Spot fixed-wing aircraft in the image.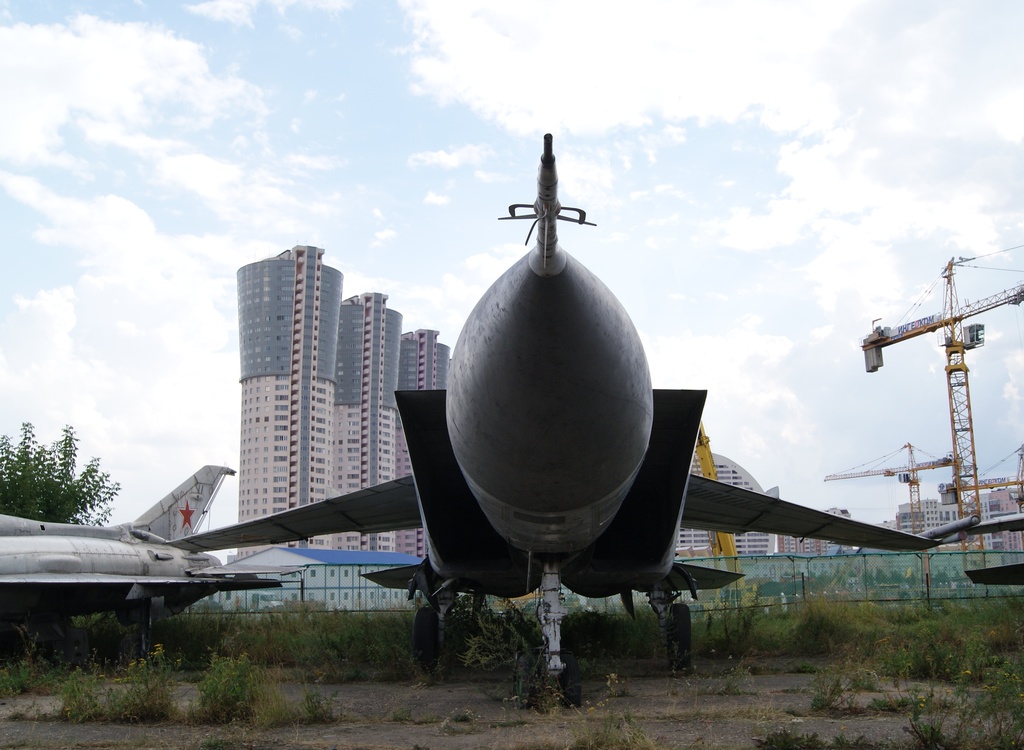
fixed-wing aircraft found at <box>170,127,942,672</box>.
